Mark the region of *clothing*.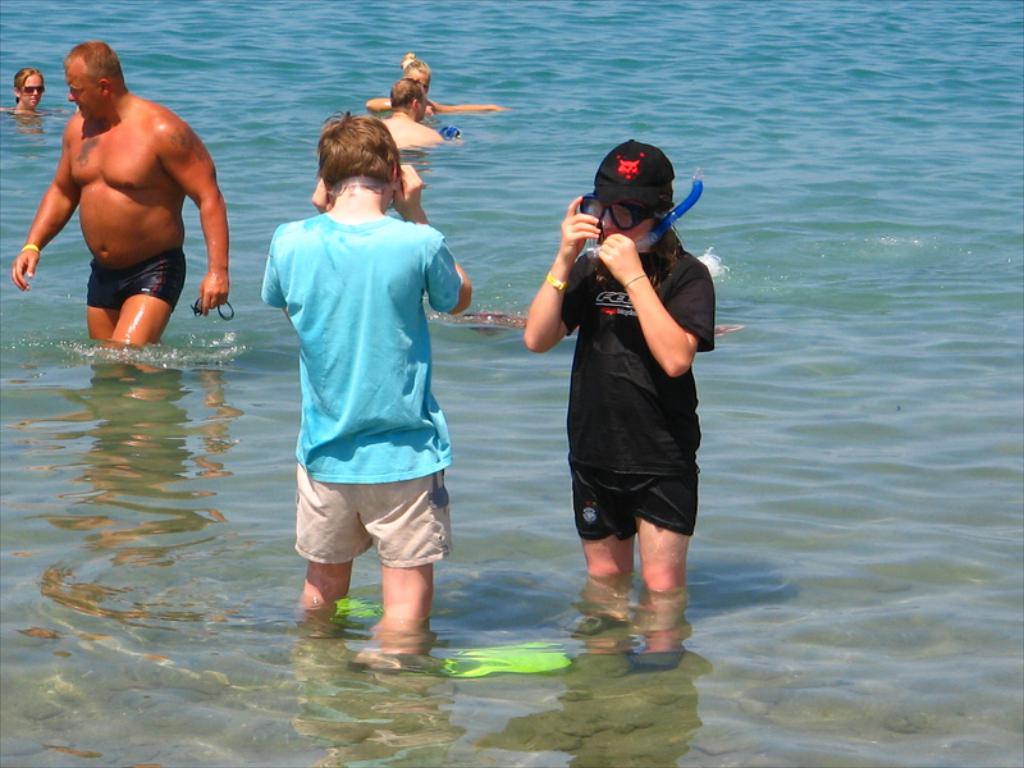
Region: [left=253, top=174, right=457, bottom=577].
